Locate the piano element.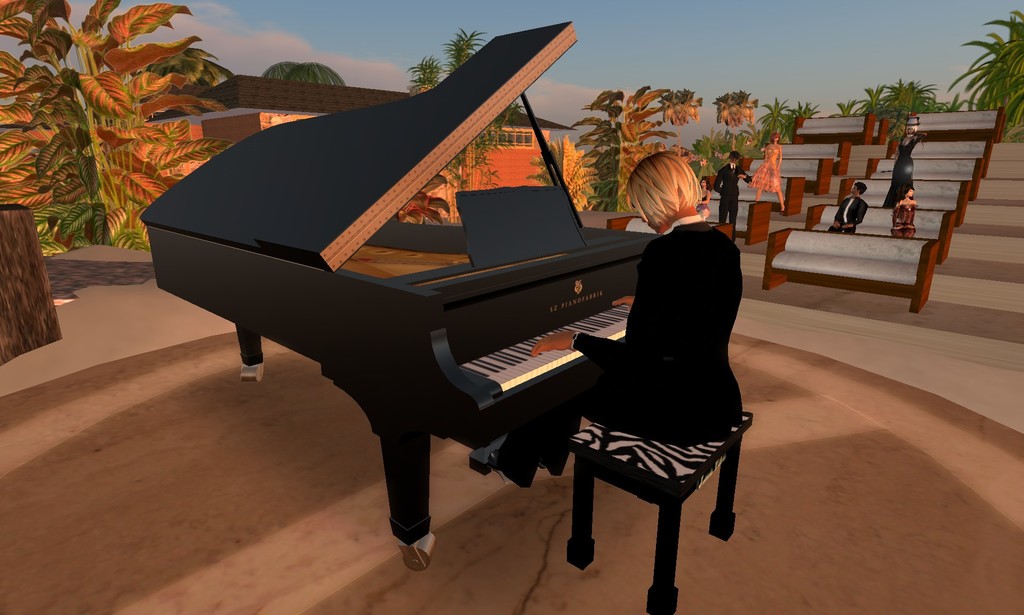
Element bbox: box(143, 27, 655, 568).
